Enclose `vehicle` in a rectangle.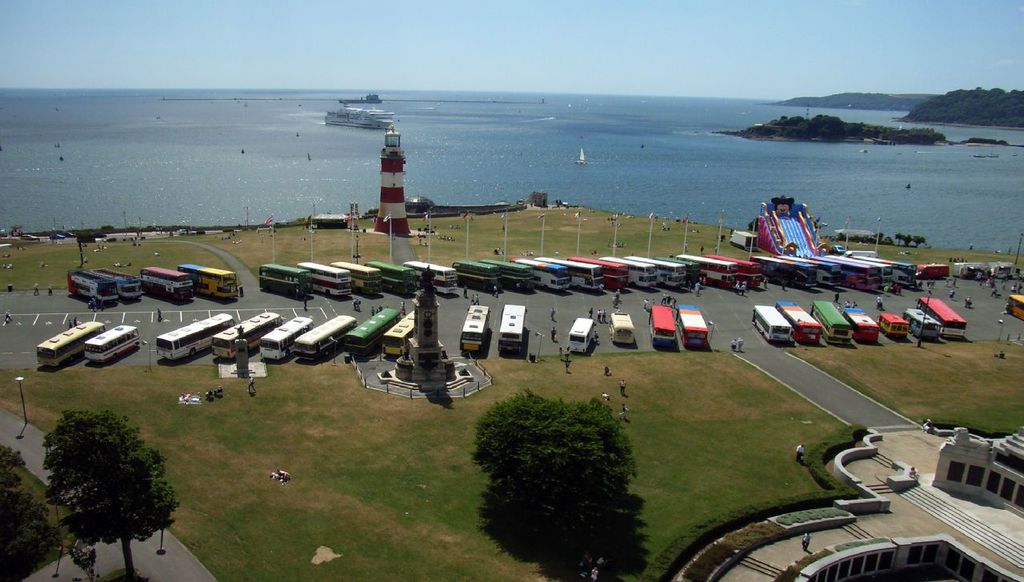
[left=646, top=305, right=673, bottom=345].
